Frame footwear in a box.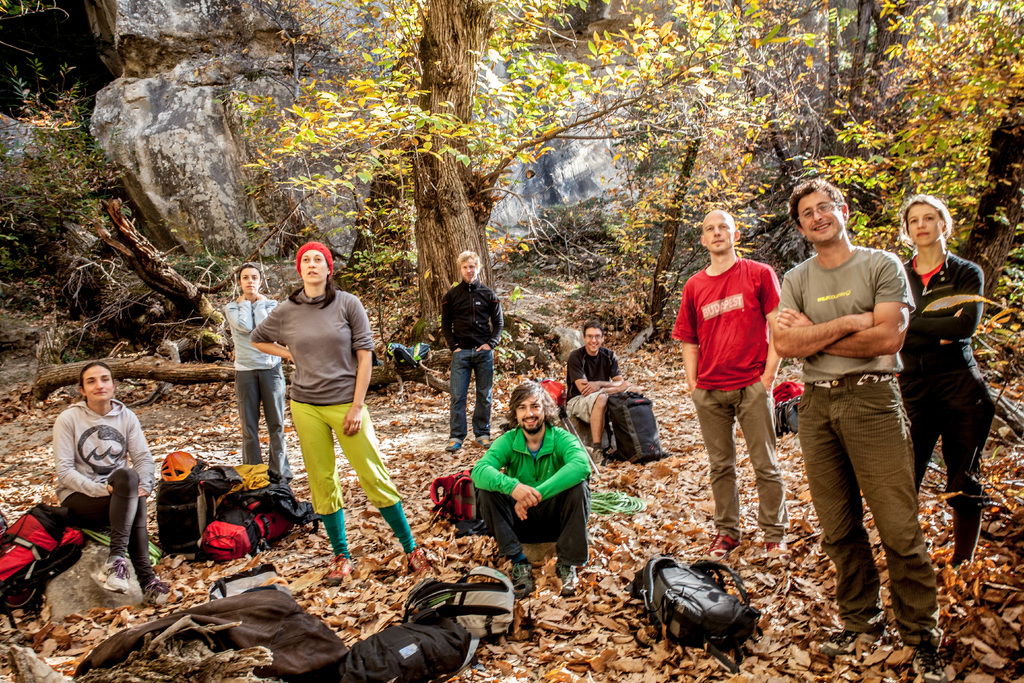
557/561/576/597.
